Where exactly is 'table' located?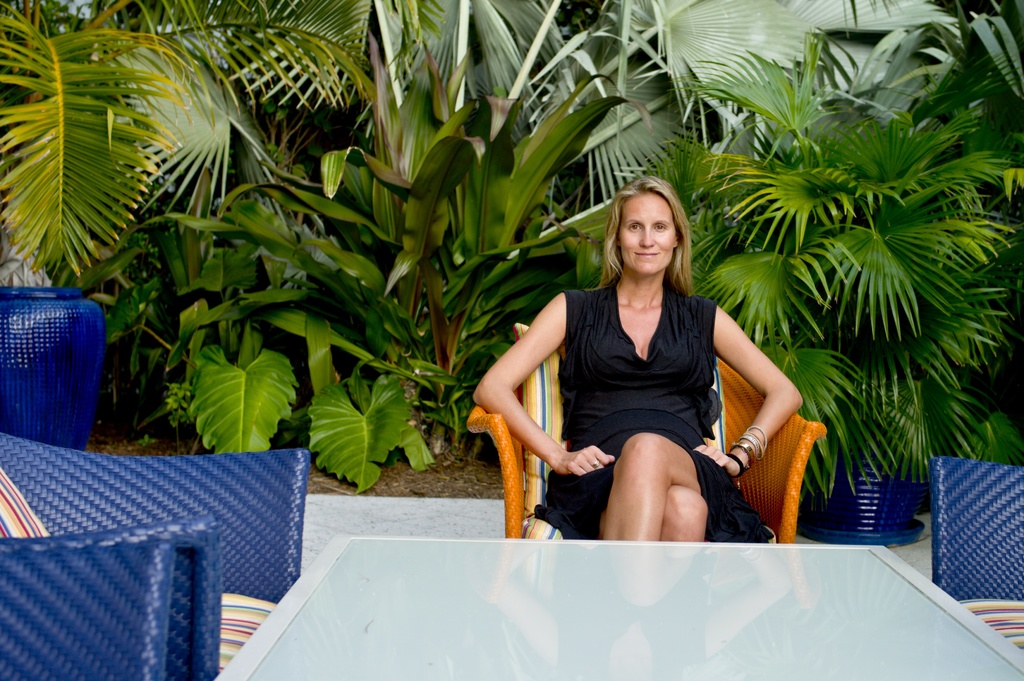
Its bounding box is [161,517,1023,670].
